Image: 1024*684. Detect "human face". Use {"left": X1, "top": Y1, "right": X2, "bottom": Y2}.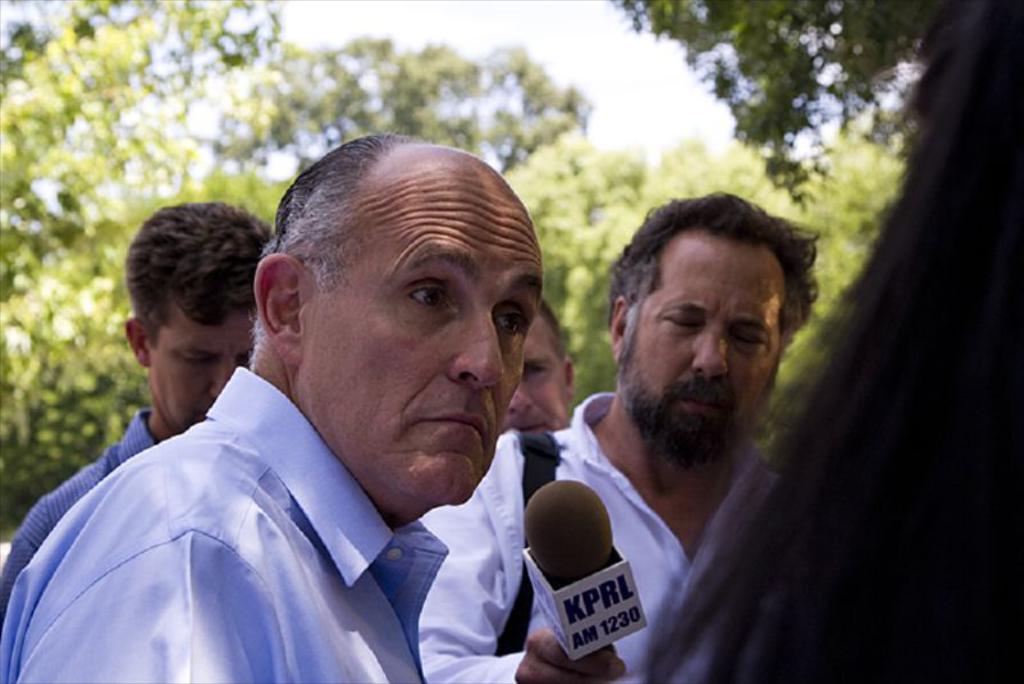
{"left": 301, "top": 168, "right": 545, "bottom": 506}.
